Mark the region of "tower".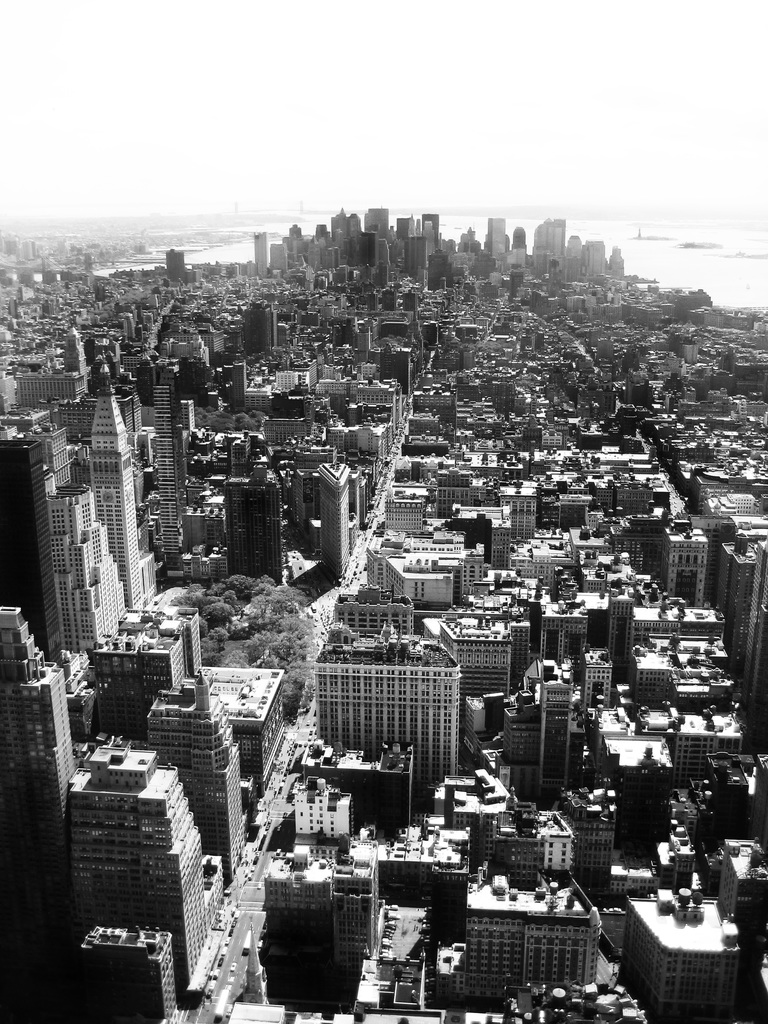
Region: [541,676,573,790].
